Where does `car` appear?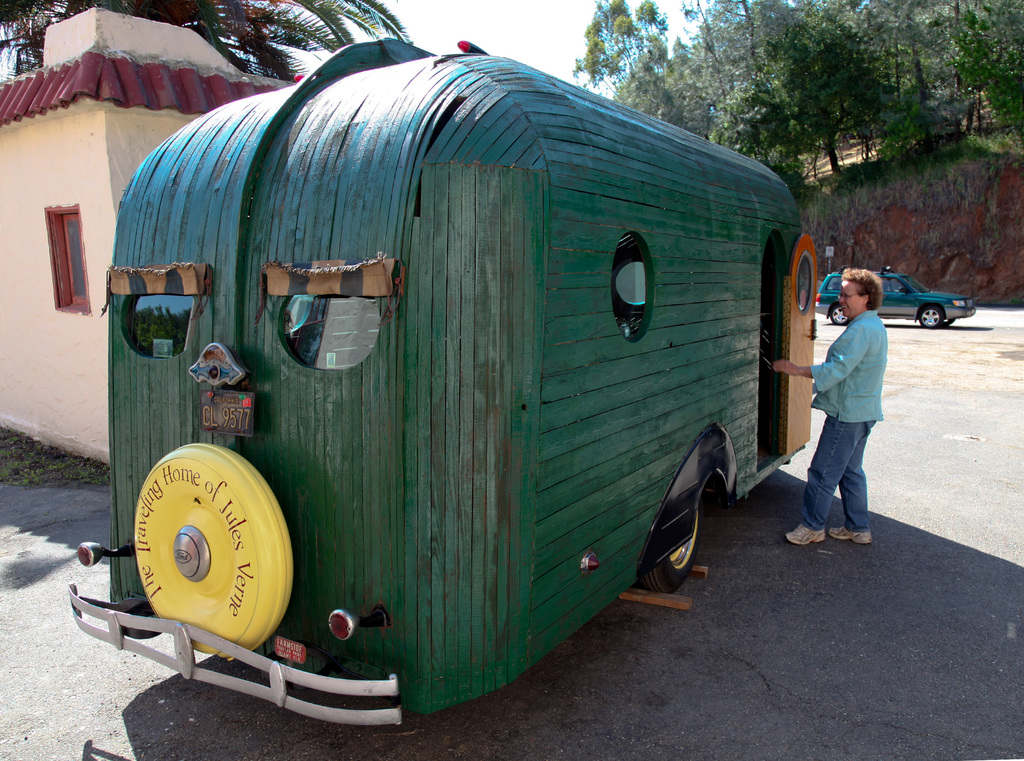
Appears at 814, 266, 977, 329.
